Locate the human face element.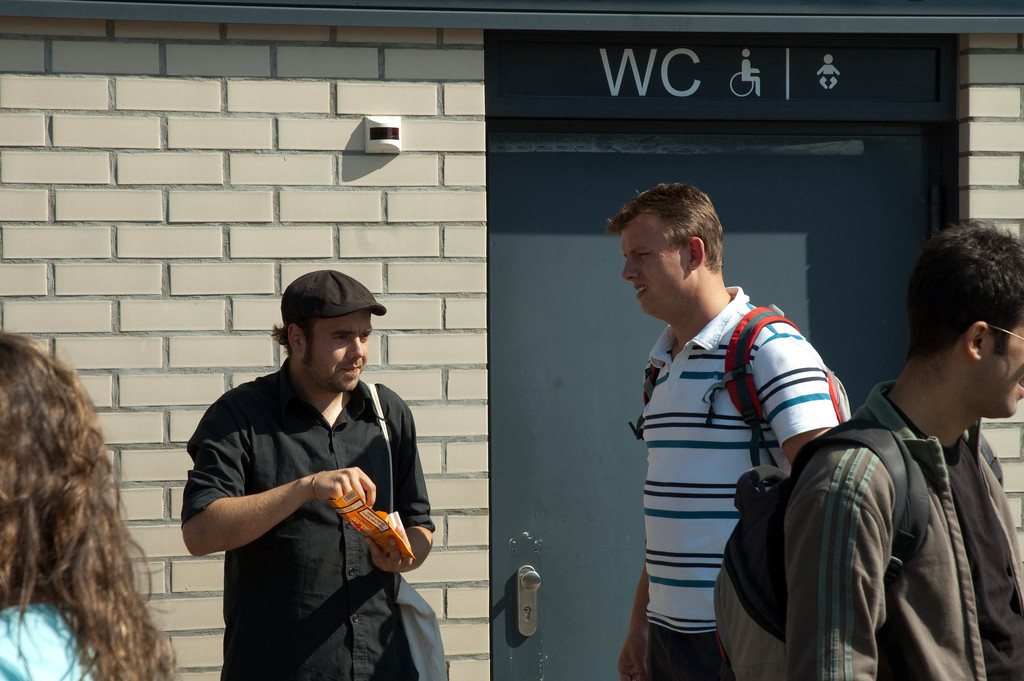
Element bbox: {"x1": 985, "y1": 327, "x2": 1023, "y2": 413}.
